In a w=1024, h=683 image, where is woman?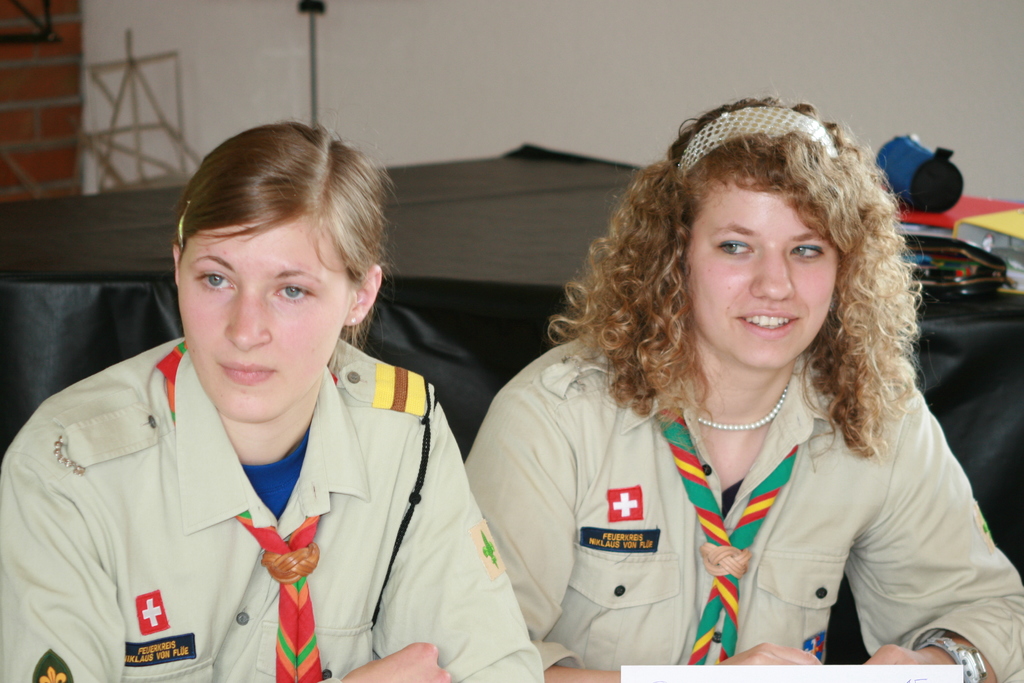
[left=429, top=117, right=1005, bottom=671].
